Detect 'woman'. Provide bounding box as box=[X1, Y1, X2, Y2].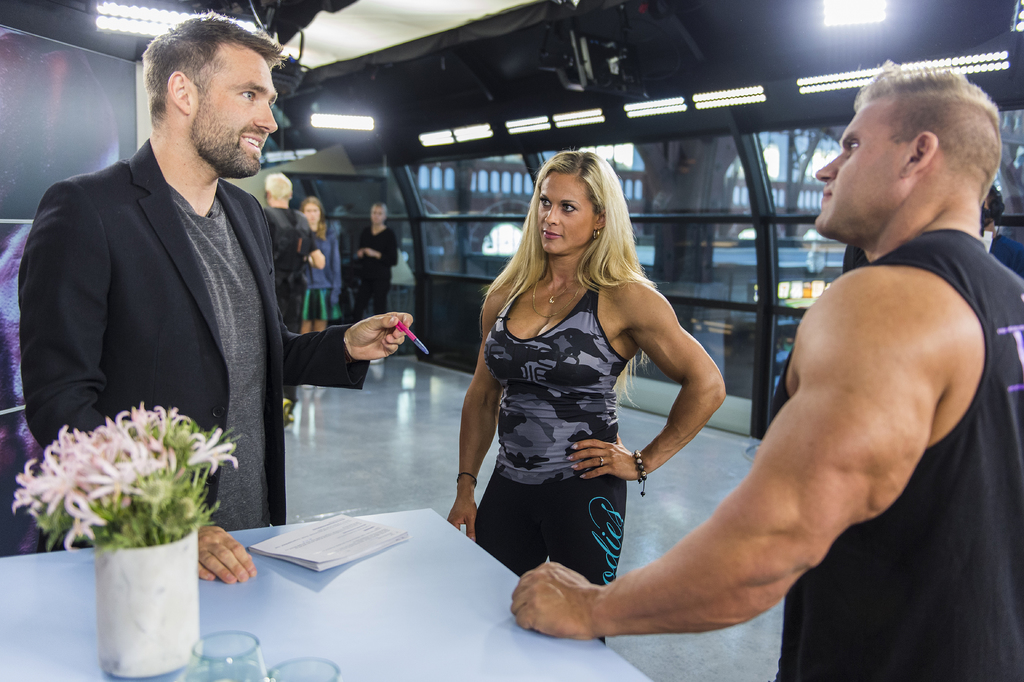
box=[456, 154, 726, 638].
